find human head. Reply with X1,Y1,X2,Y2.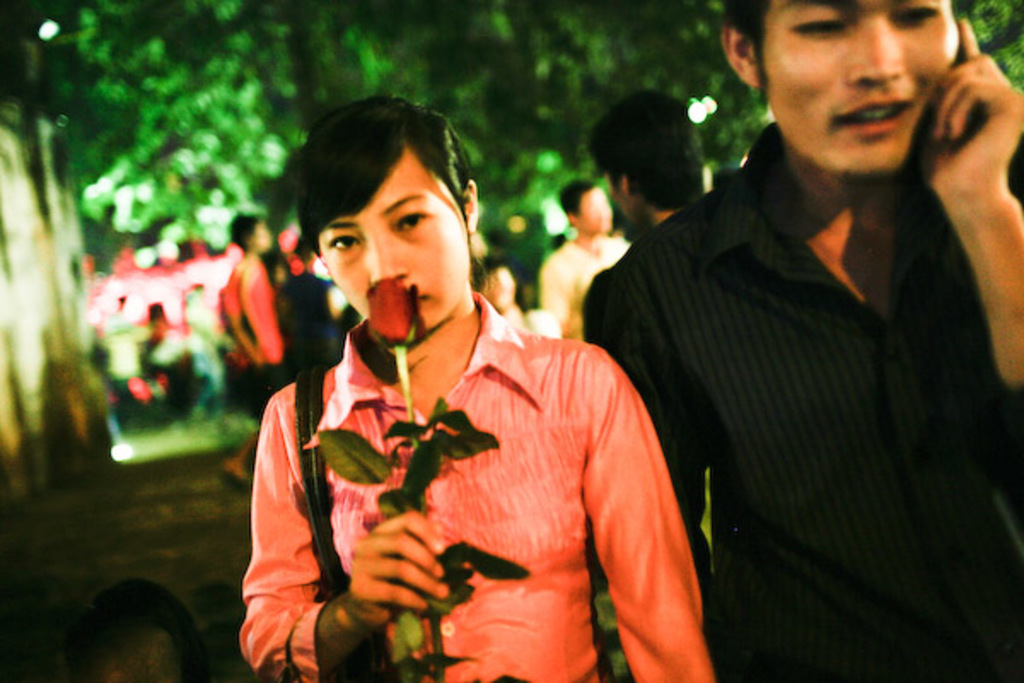
232,208,273,256.
